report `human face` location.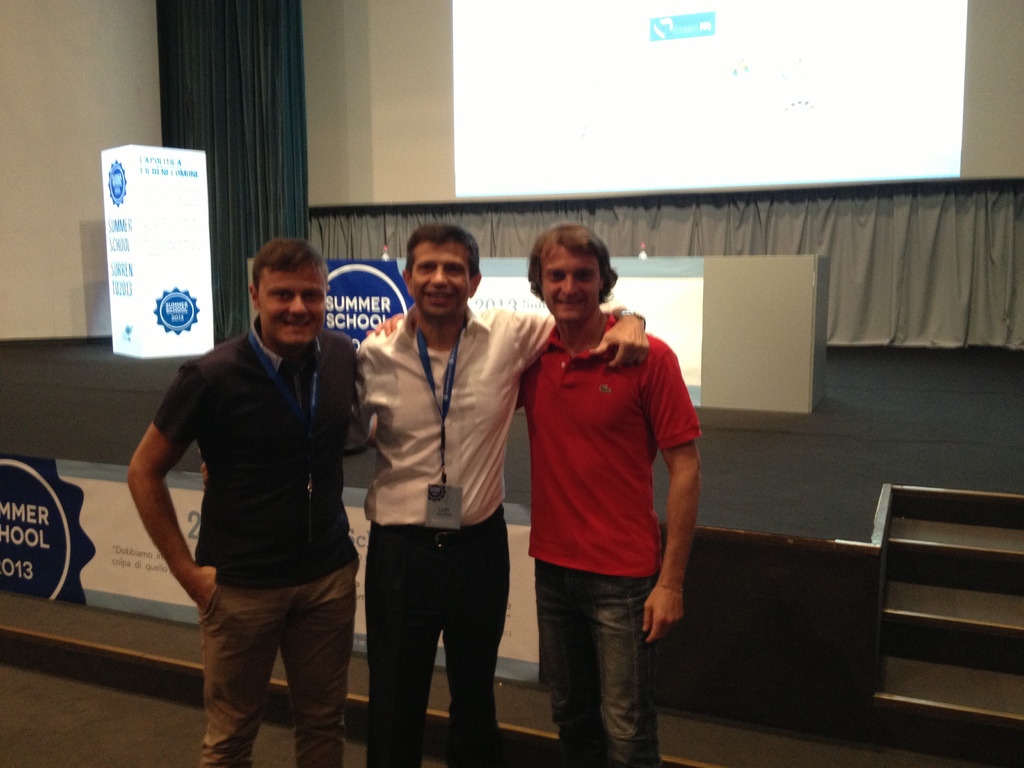
Report: bbox=(414, 243, 476, 321).
